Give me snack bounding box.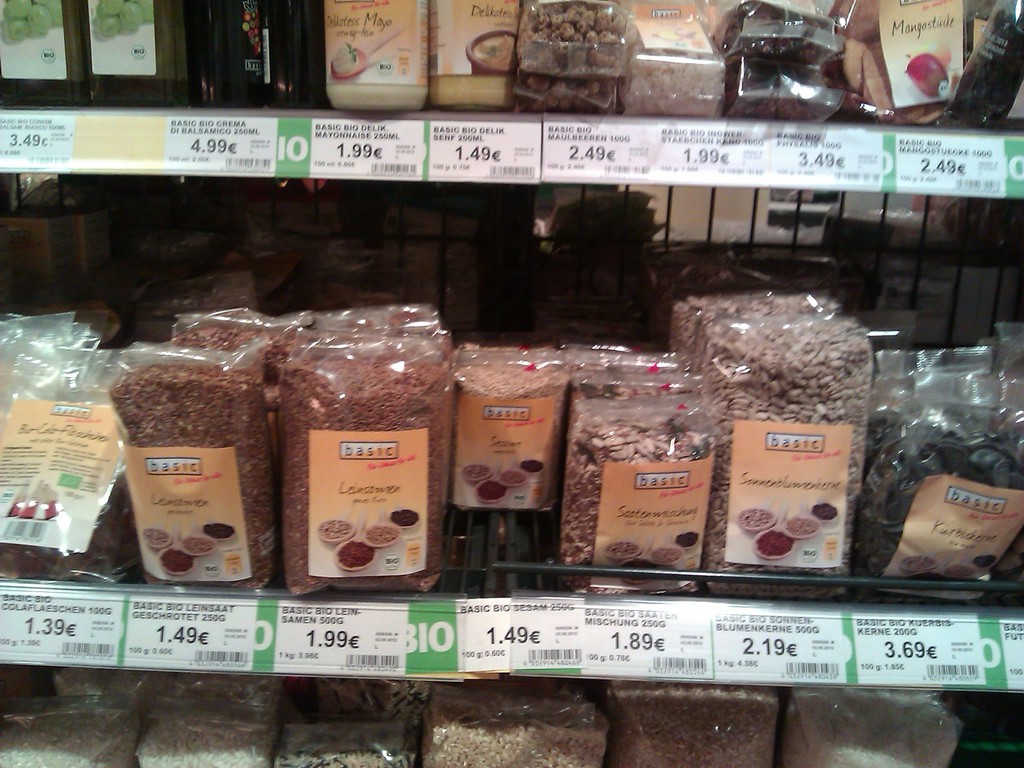
region(138, 314, 451, 596).
